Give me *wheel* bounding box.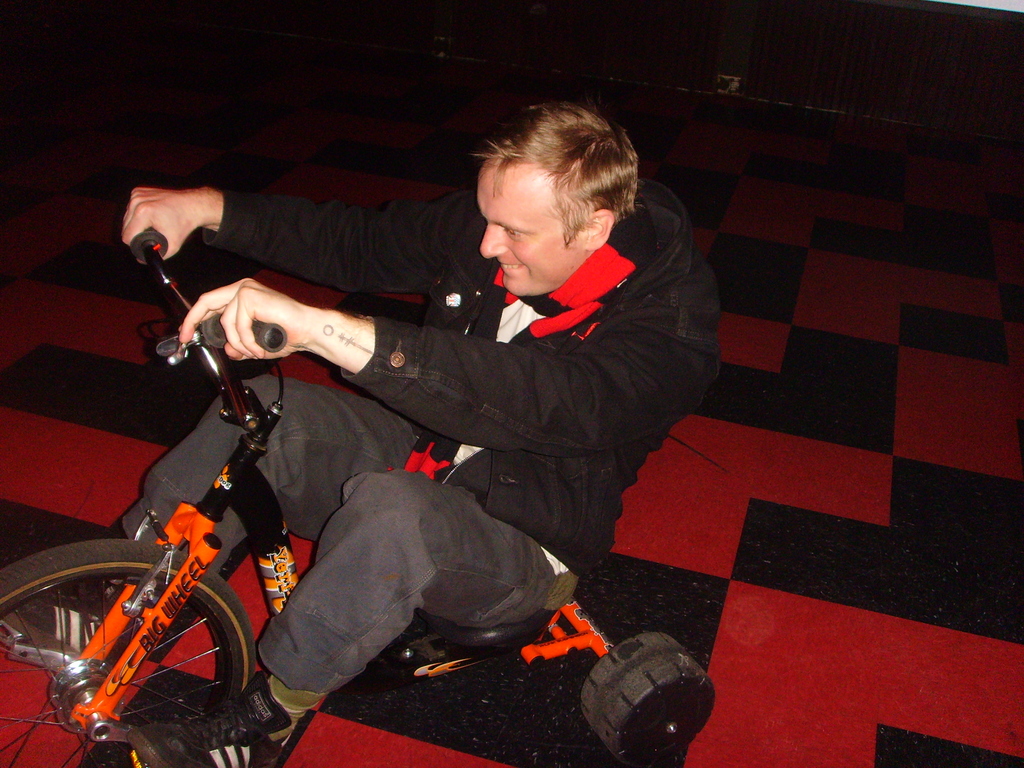
0:540:250:767.
